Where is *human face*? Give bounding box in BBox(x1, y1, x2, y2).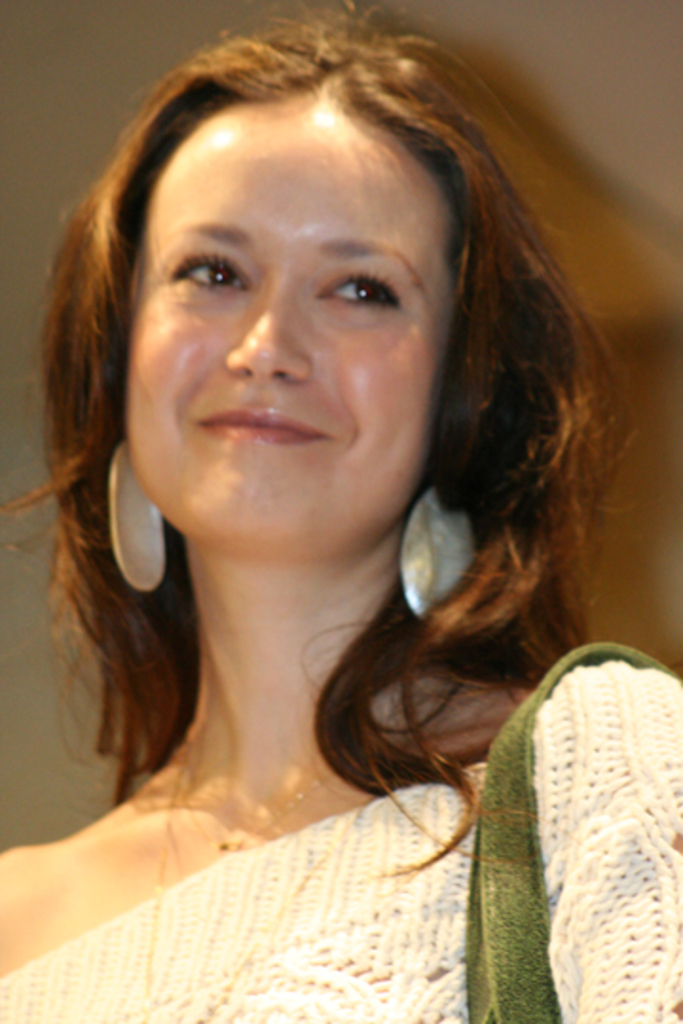
BBox(125, 101, 450, 552).
